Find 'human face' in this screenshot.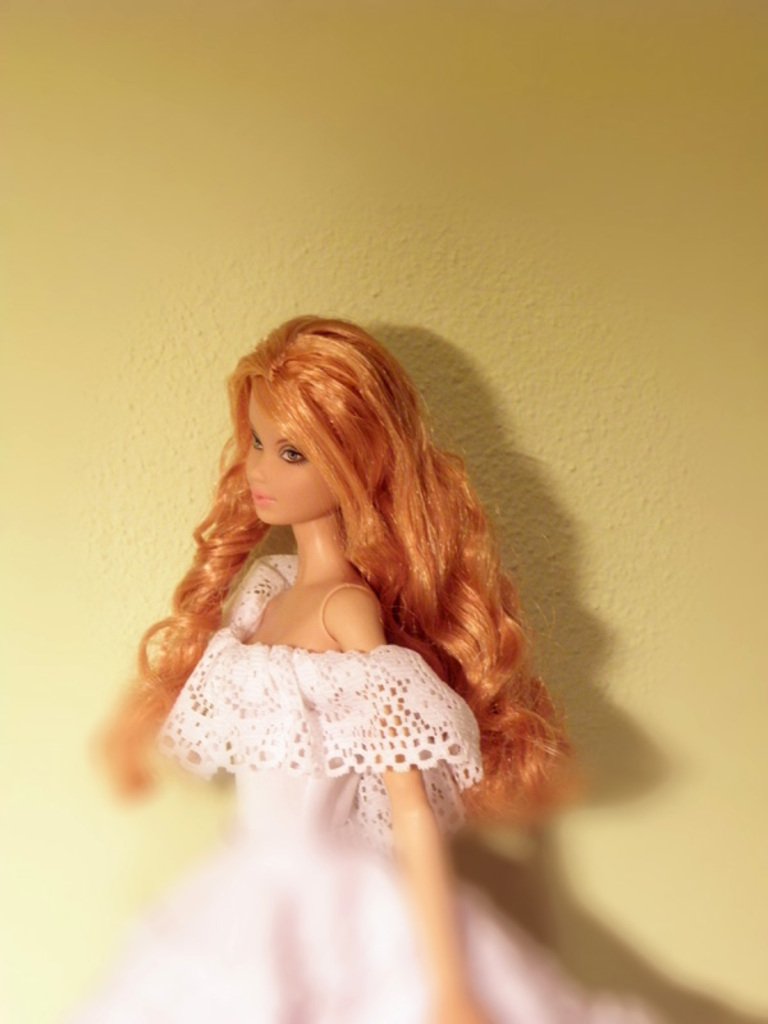
The bounding box for 'human face' is (243,397,329,522).
